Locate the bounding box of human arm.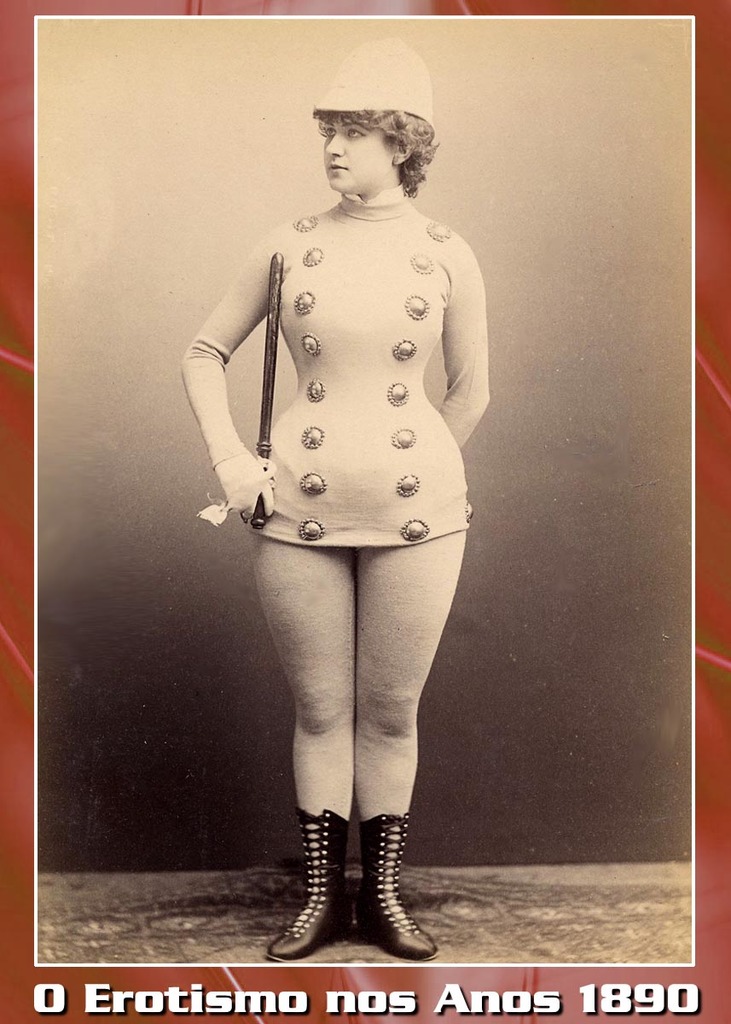
Bounding box: rect(437, 235, 491, 443).
